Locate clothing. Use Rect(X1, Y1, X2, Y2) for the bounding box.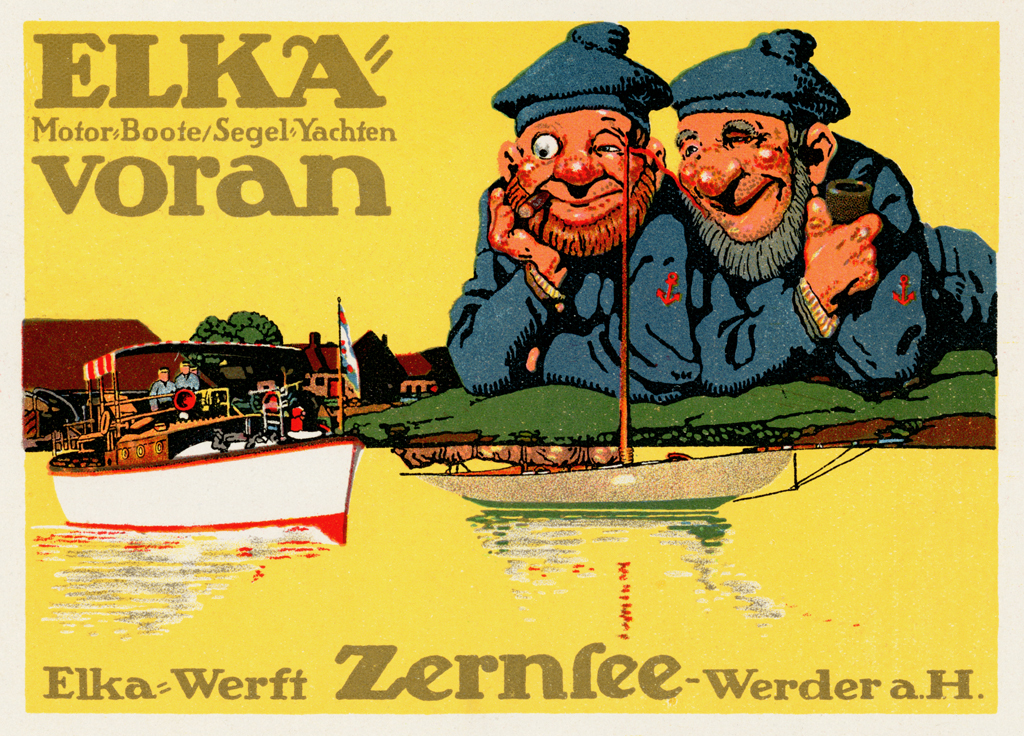
Rect(687, 28, 997, 392).
